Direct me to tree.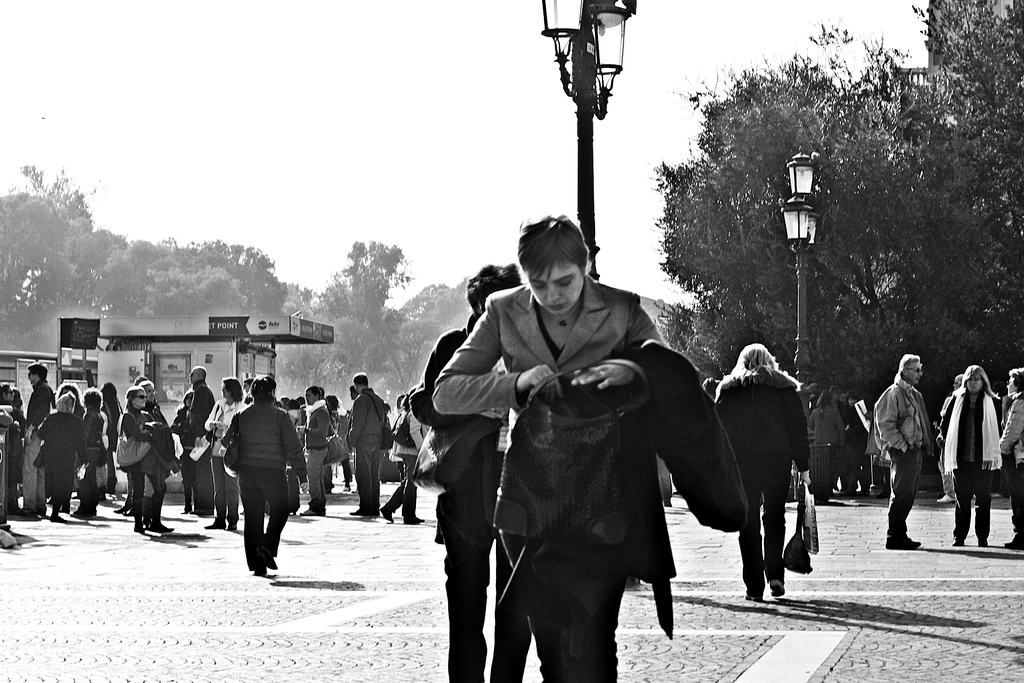
Direction: 326:231:408:332.
